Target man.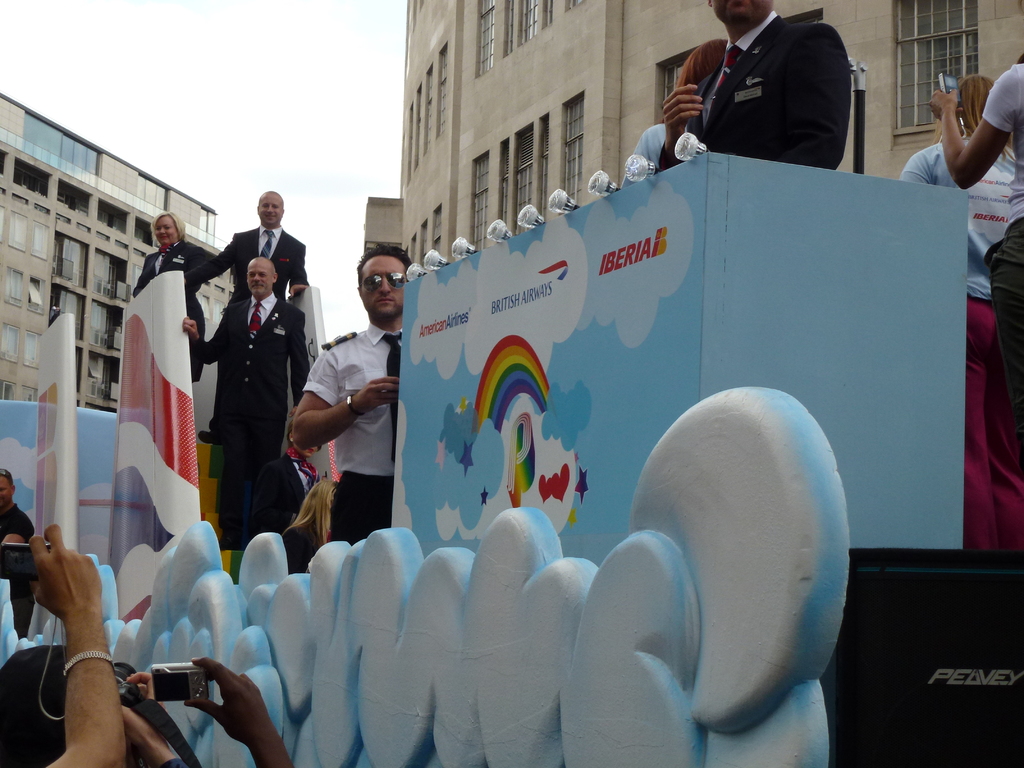
Target region: select_region(292, 241, 417, 545).
